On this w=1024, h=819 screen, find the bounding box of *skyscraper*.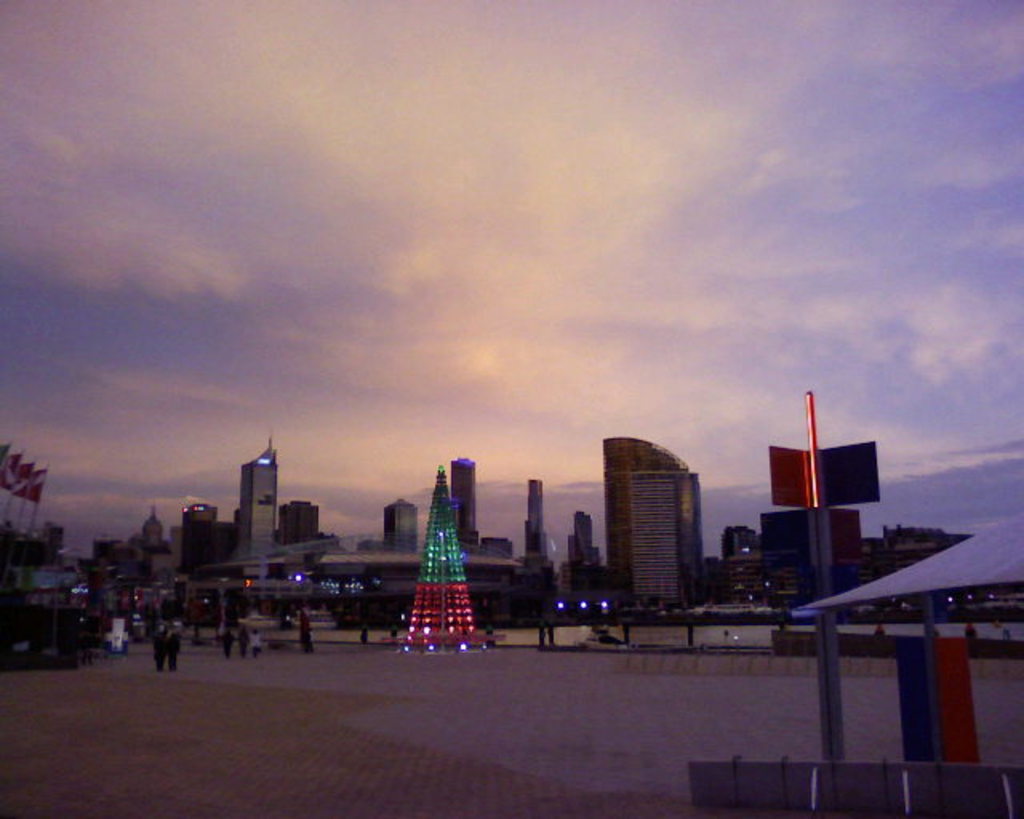
Bounding box: [603, 433, 709, 601].
